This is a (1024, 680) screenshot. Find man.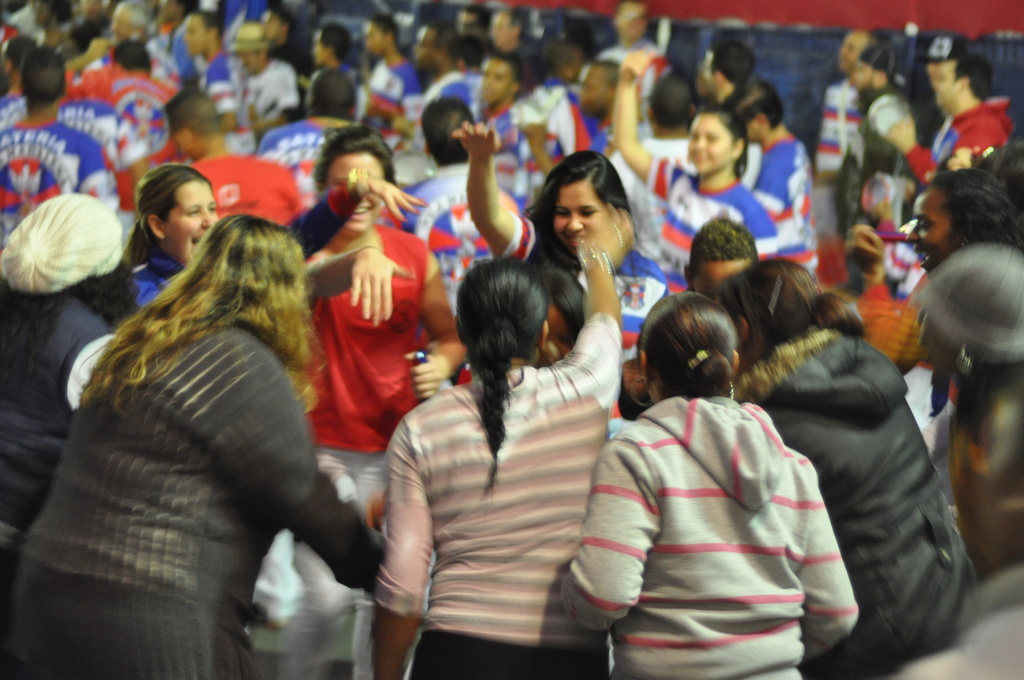
Bounding box: box=[102, 38, 184, 156].
